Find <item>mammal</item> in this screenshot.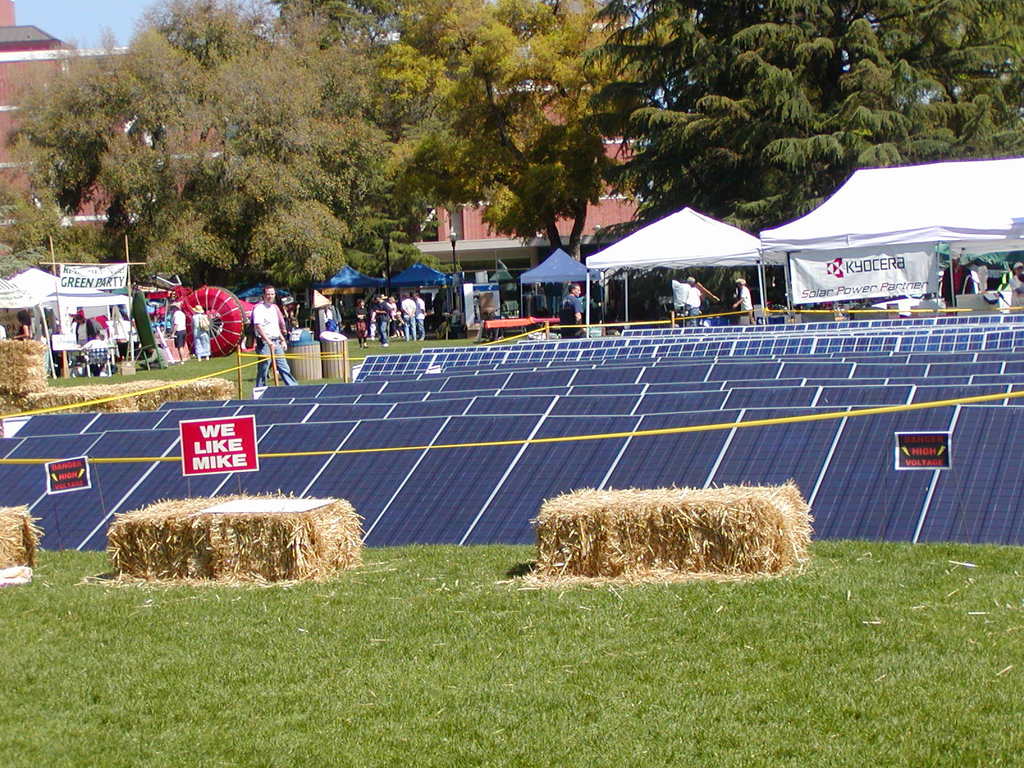
The bounding box for <item>mammal</item> is [x1=248, y1=287, x2=300, y2=387].
